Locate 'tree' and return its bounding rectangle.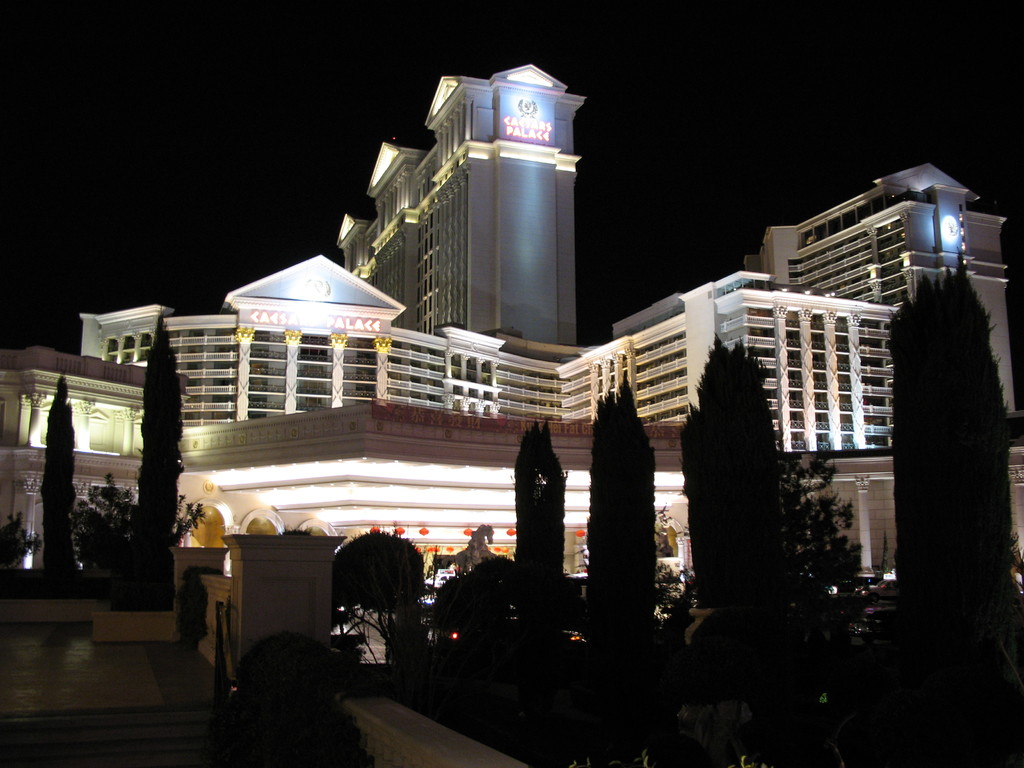
box=[588, 373, 653, 767].
